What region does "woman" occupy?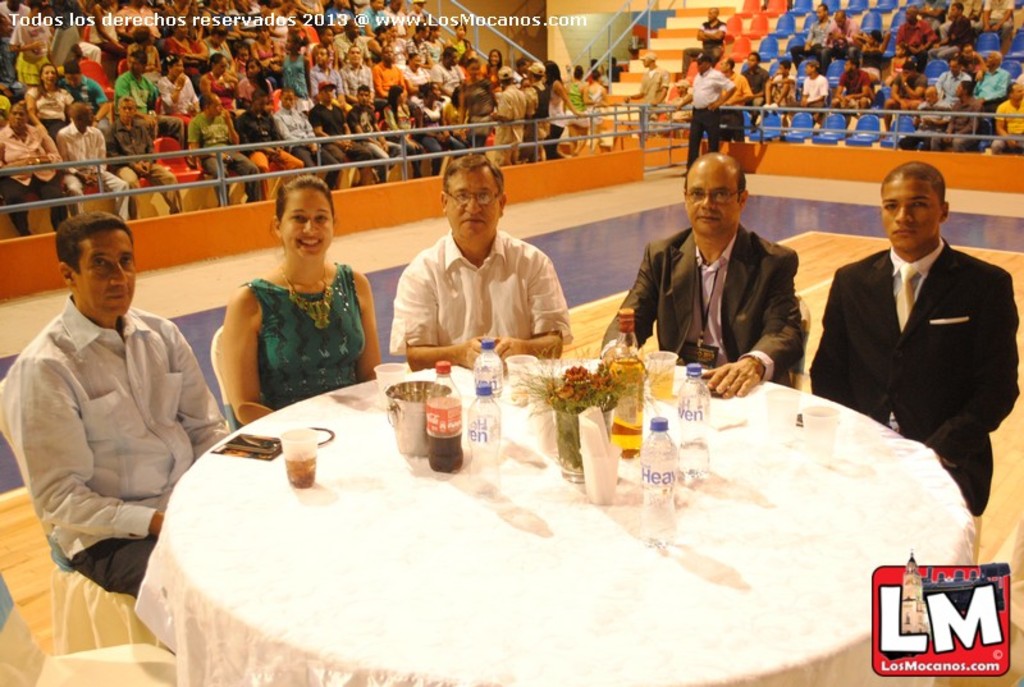
{"x1": 201, "y1": 164, "x2": 369, "y2": 422}.
